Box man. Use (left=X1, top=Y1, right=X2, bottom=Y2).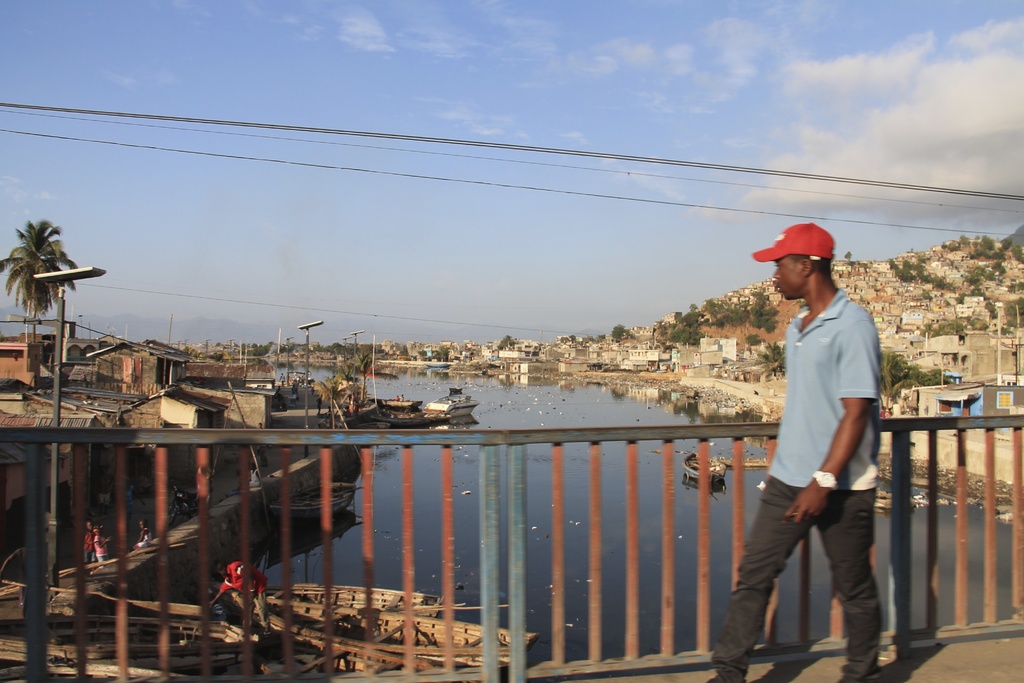
(left=96, top=472, right=111, bottom=513).
